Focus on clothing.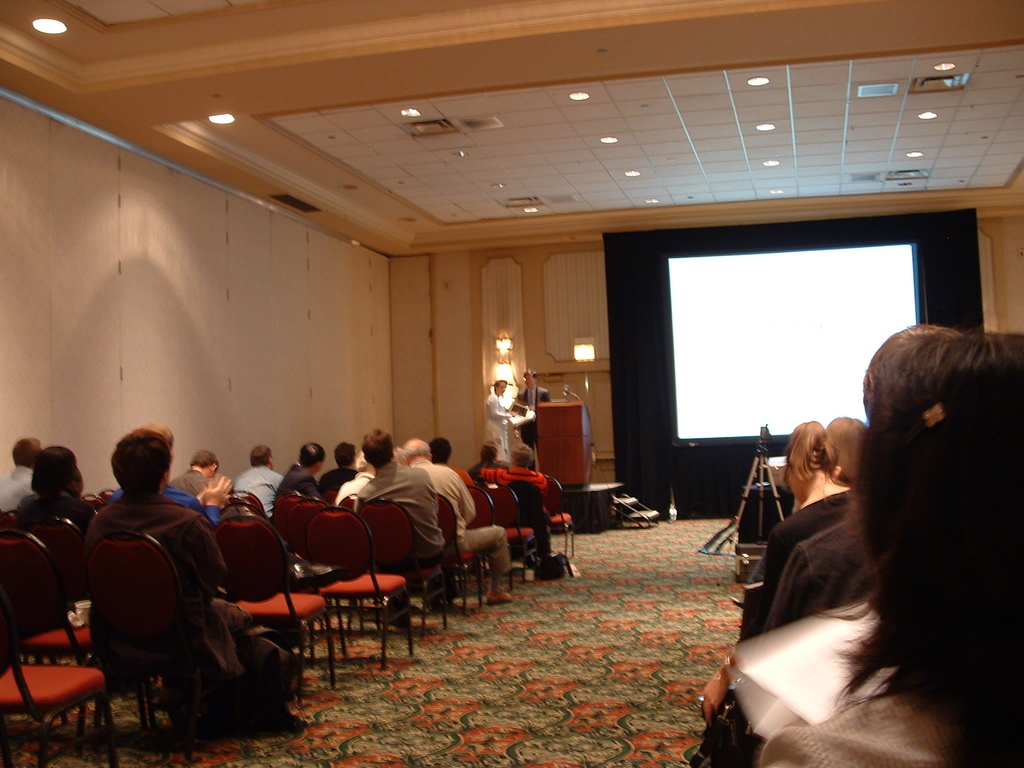
Focused at <region>335, 474, 371, 505</region>.
